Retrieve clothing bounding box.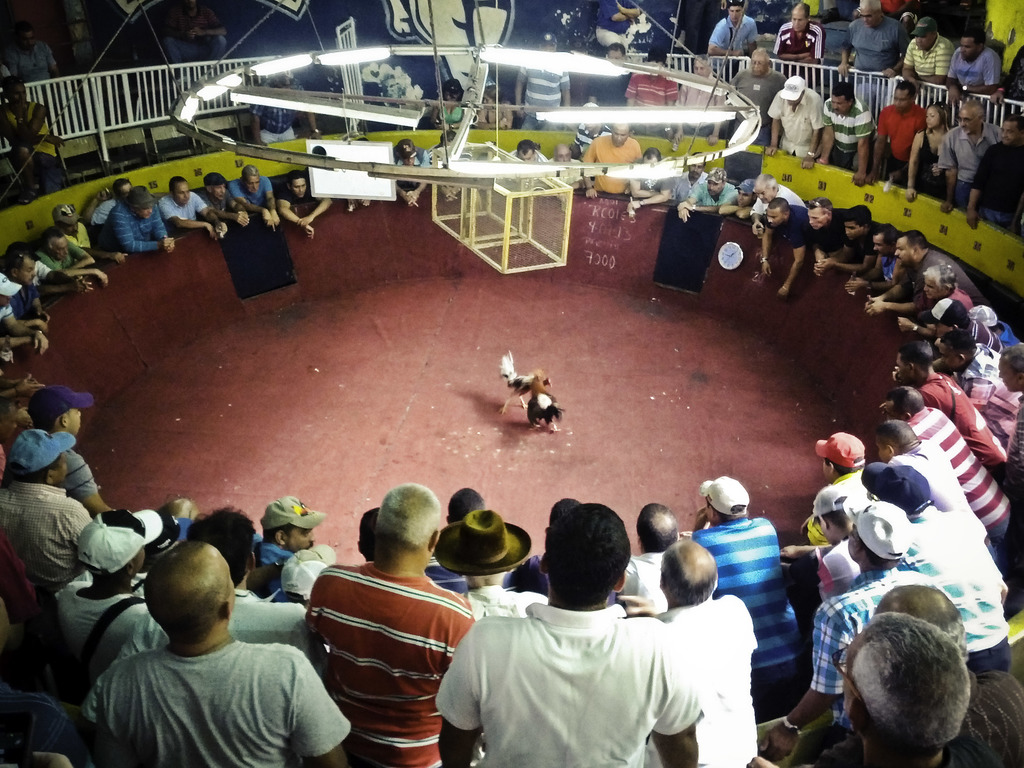
Bounding box: x1=823, y1=104, x2=860, y2=159.
